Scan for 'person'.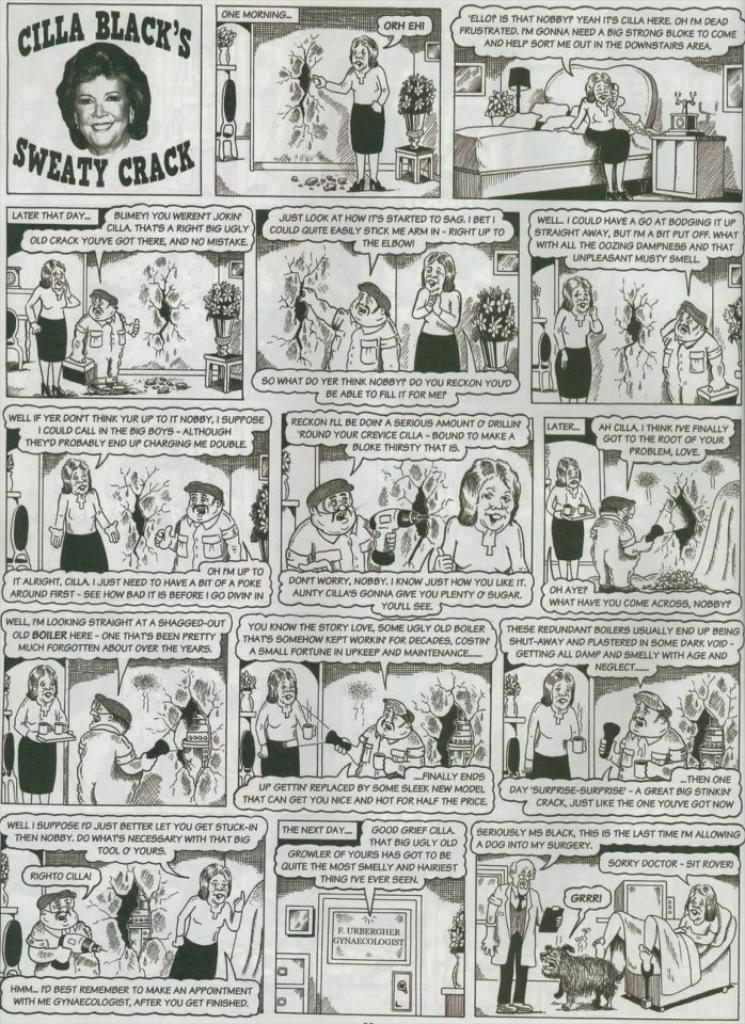
Scan result: bbox=[590, 495, 654, 589].
